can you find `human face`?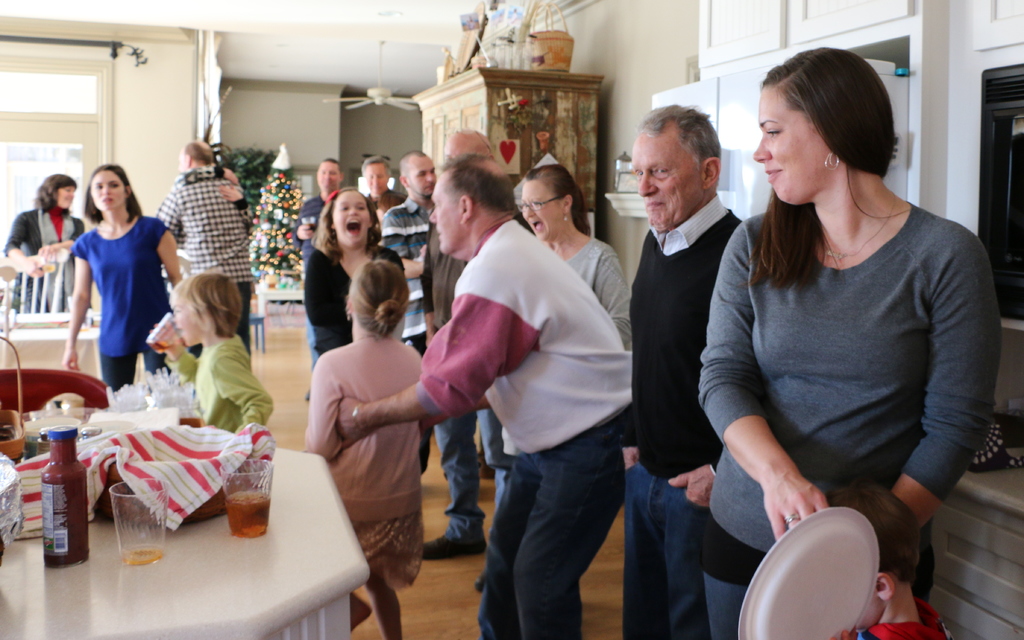
Yes, bounding box: x1=171 y1=303 x2=200 y2=347.
